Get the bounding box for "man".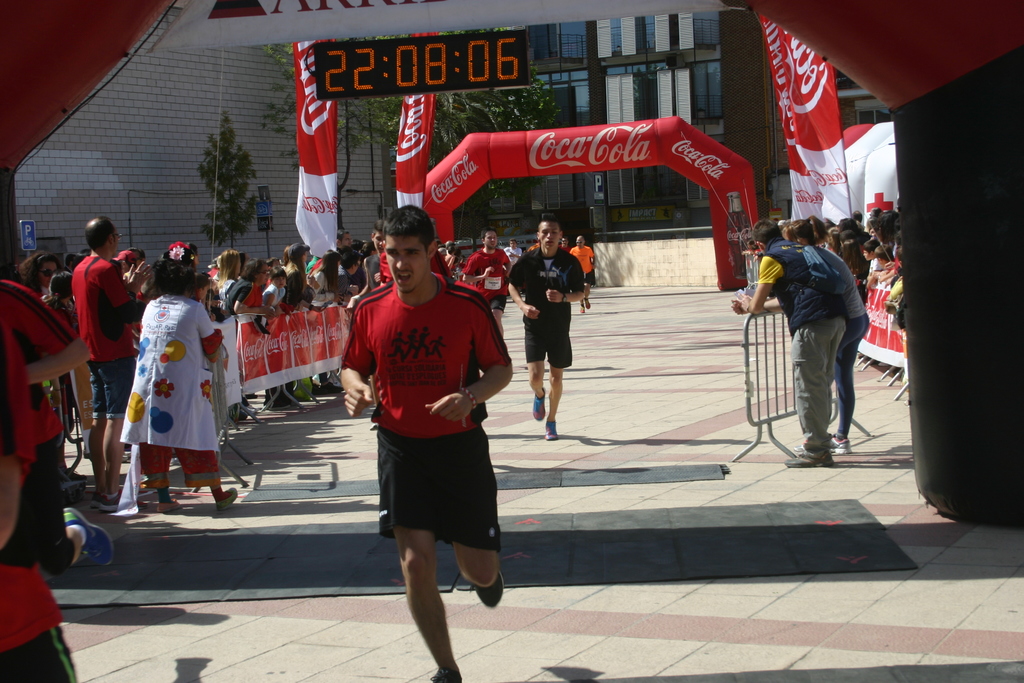
Rect(508, 213, 584, 441).
